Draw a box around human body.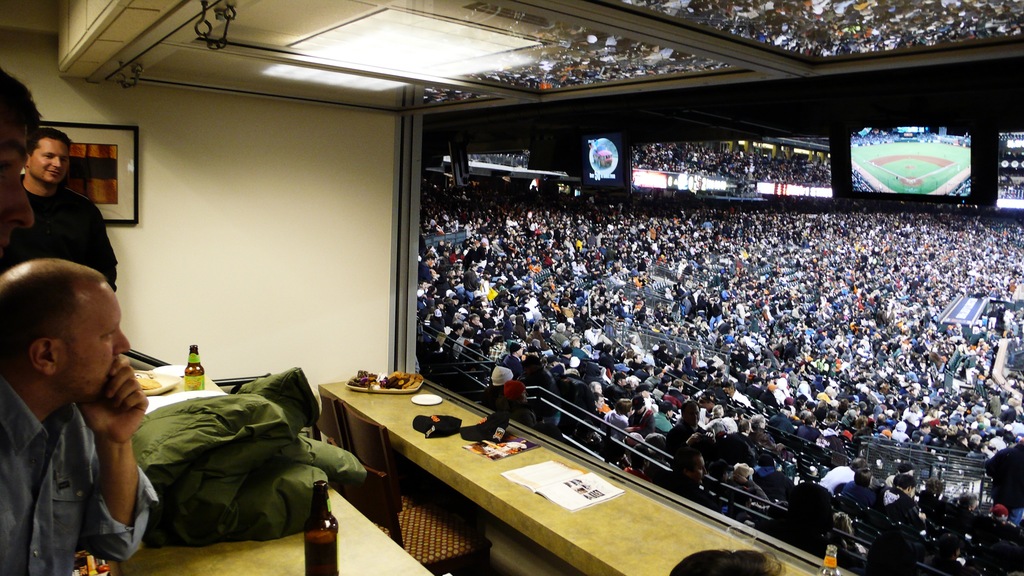
529:212:539:244.
